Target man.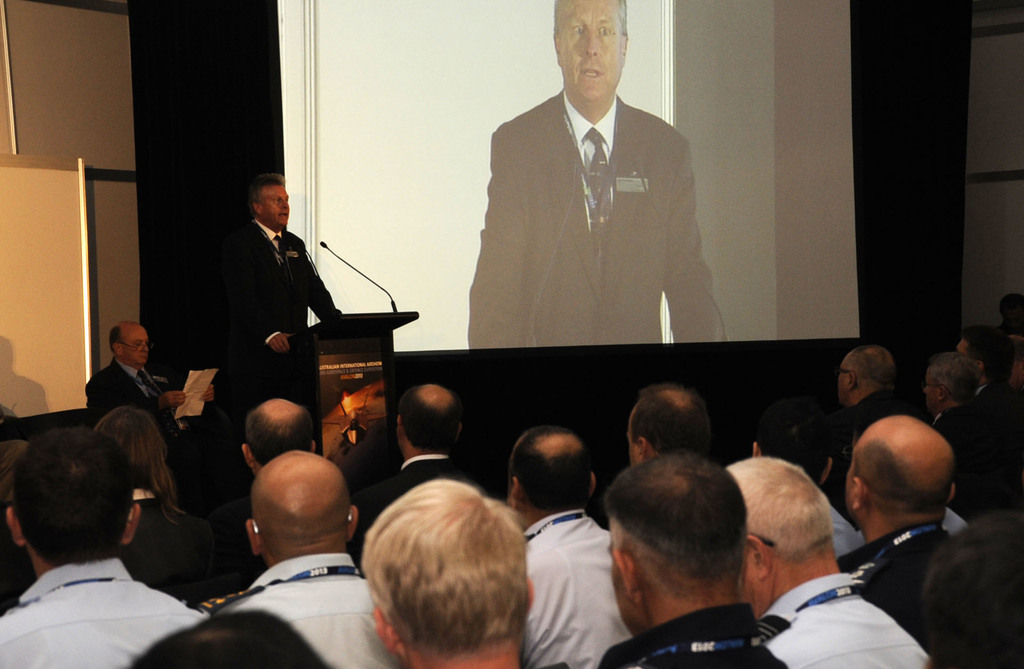
Target region: 86/318/214/512.
